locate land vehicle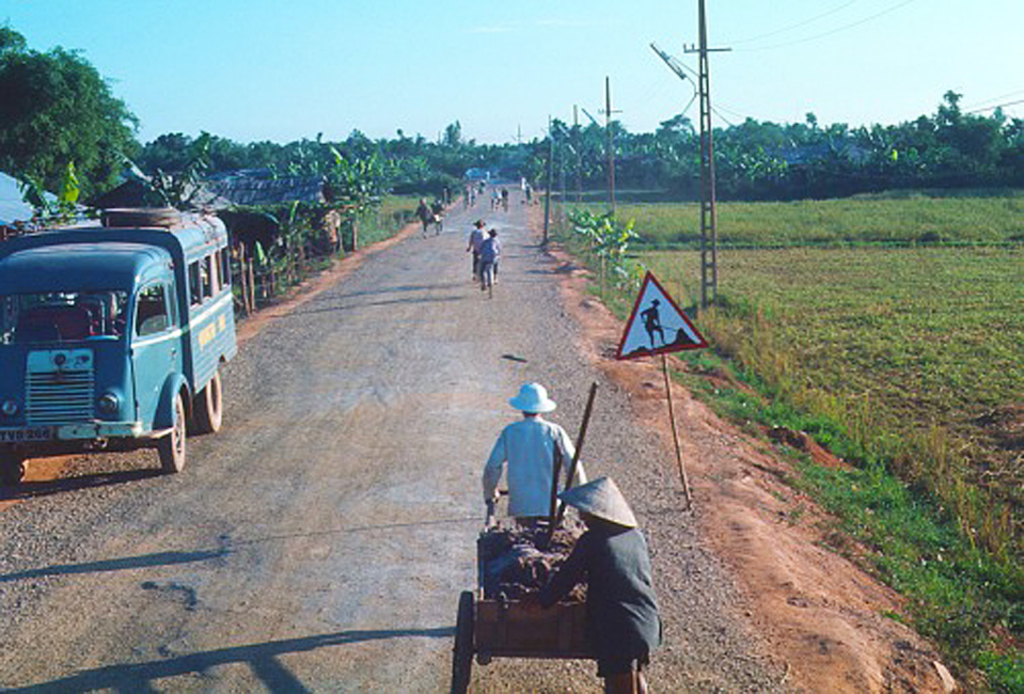
x1=7 y1=200 x2=235 y2=500
